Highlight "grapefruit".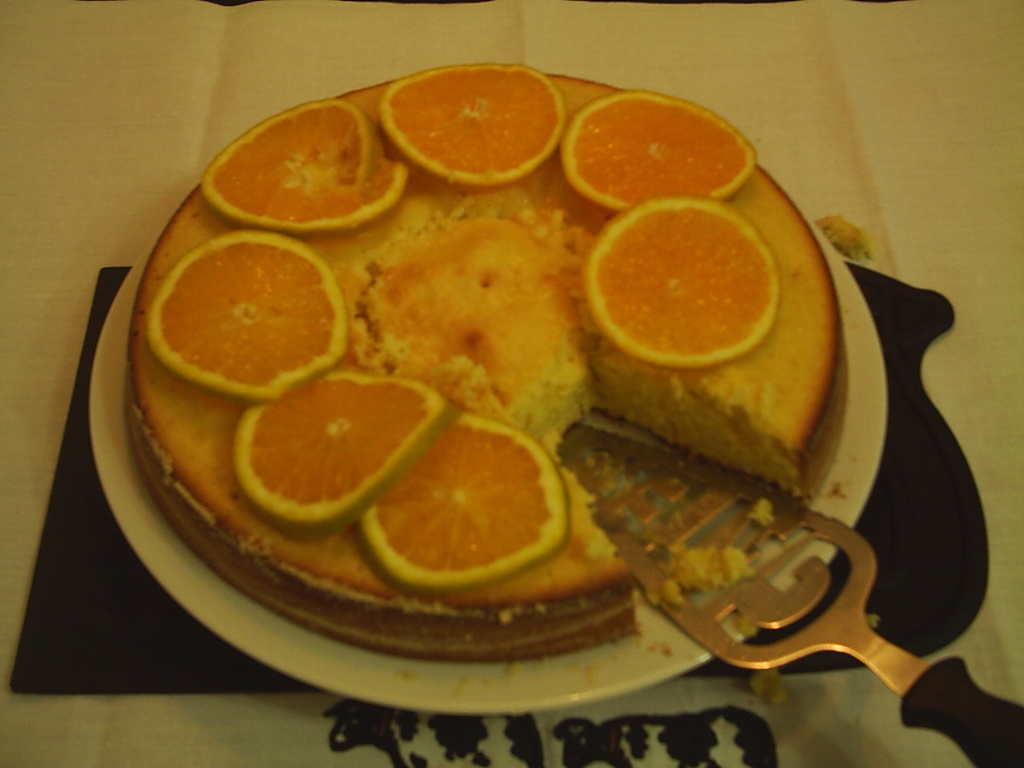
Highlighted region: <box>196,94,412,236</box>.
